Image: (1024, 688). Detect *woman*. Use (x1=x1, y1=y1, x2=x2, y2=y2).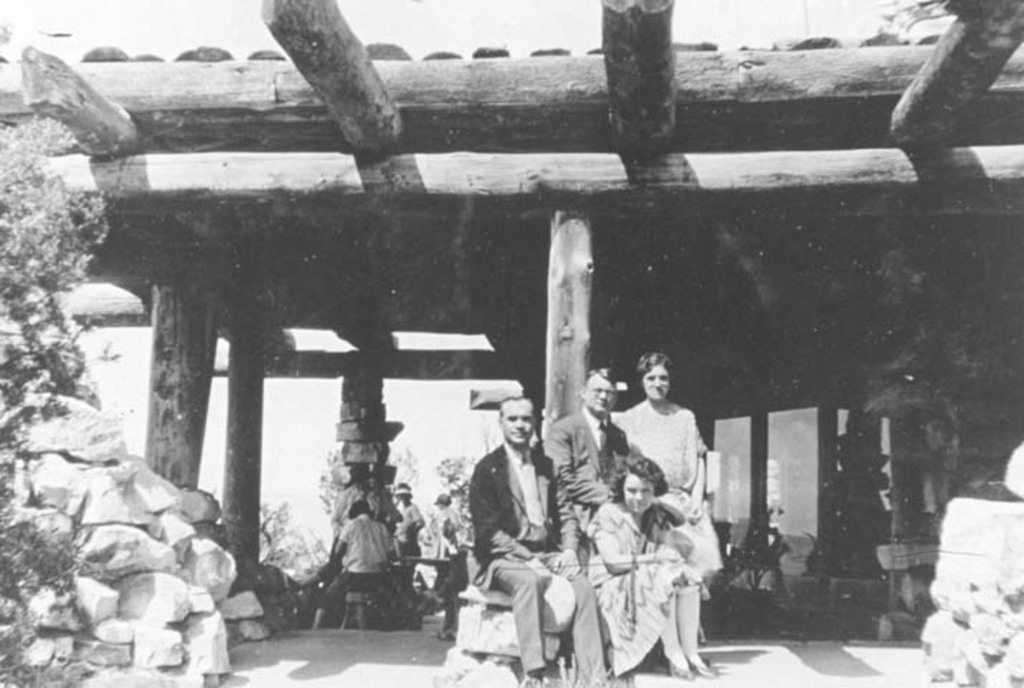
(x1=605, y1=351, x2=714, y2=540).
